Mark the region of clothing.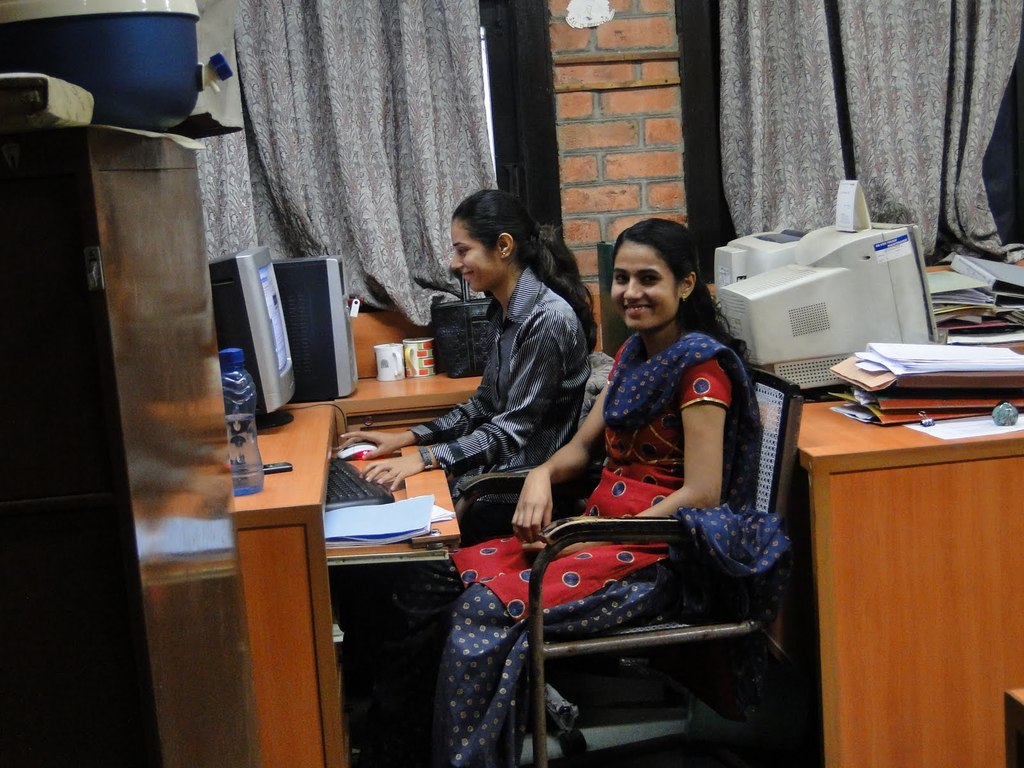
Region: 410:274:588:494.
